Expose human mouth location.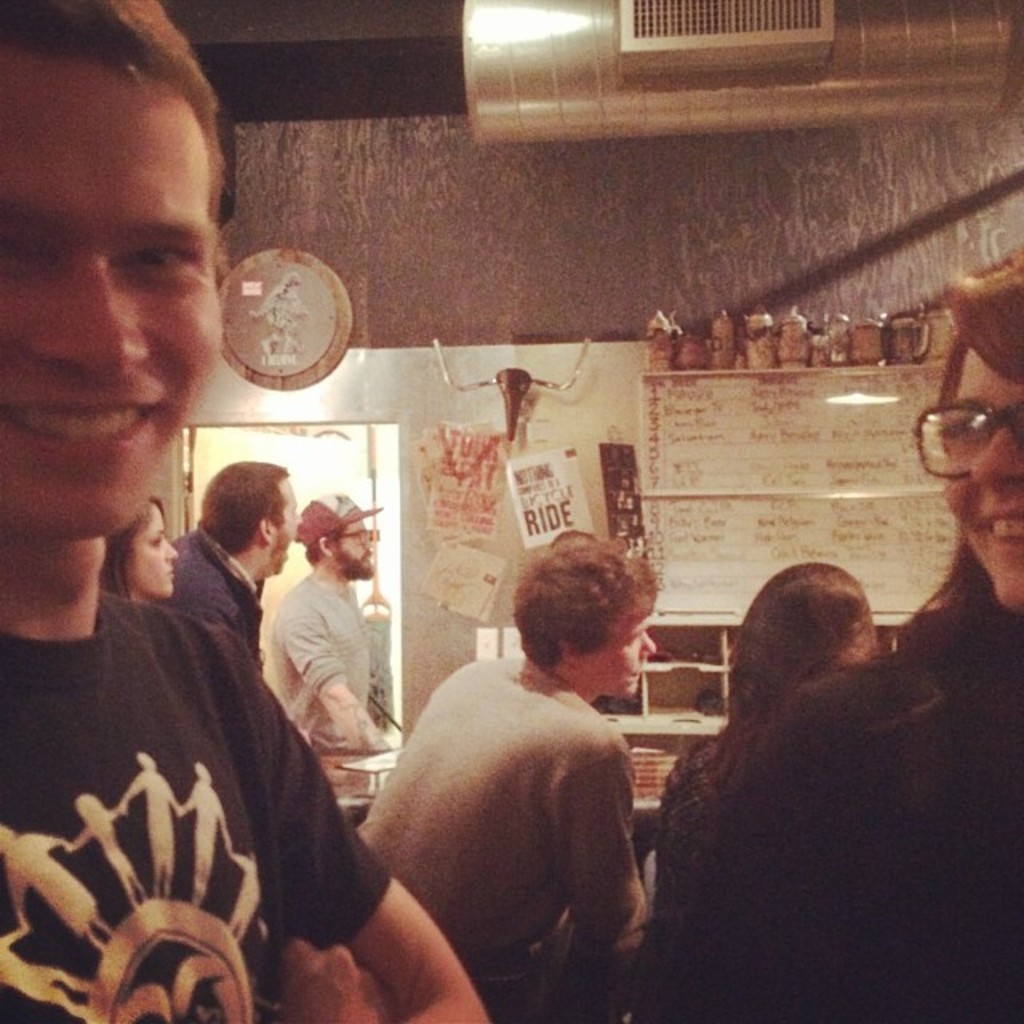
Exposed at x1=360, y1=552, x2=370, y2=563.
